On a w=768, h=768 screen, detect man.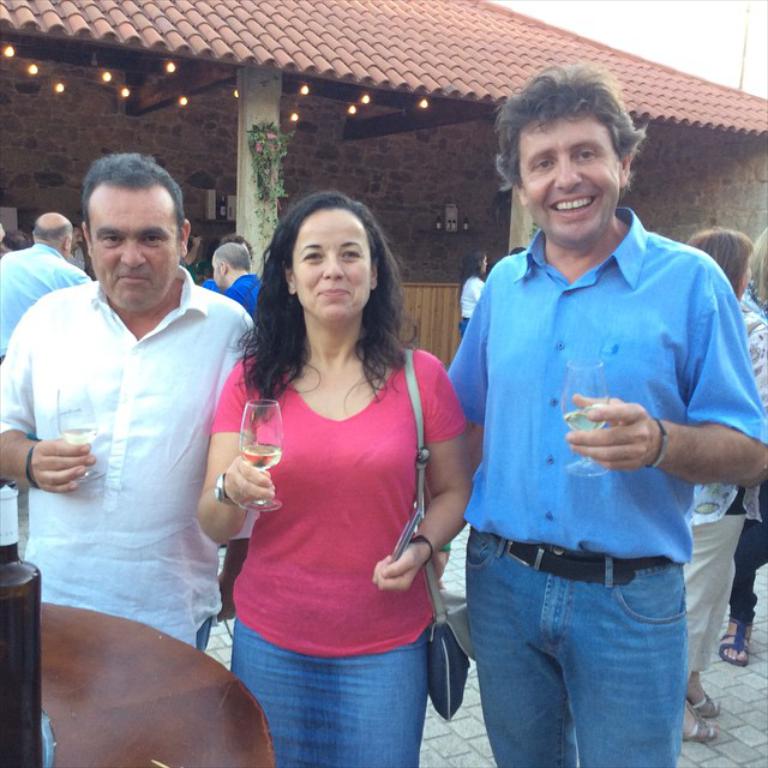
Rect(65, 223, 88, 275).
